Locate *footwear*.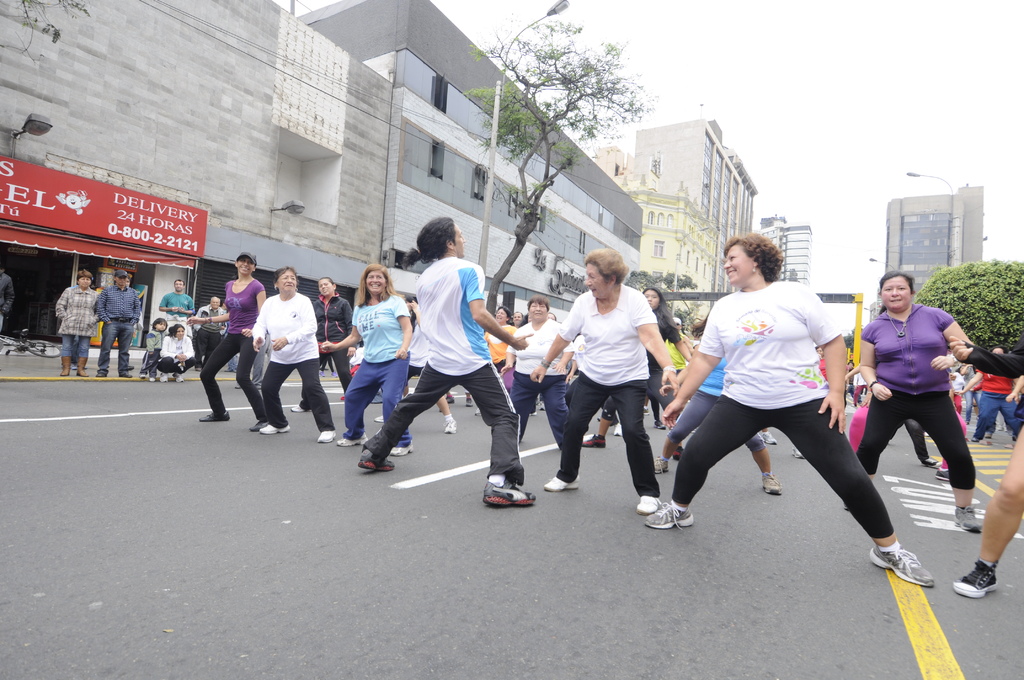
Bounding box: box(335, 433, 370, 447).
